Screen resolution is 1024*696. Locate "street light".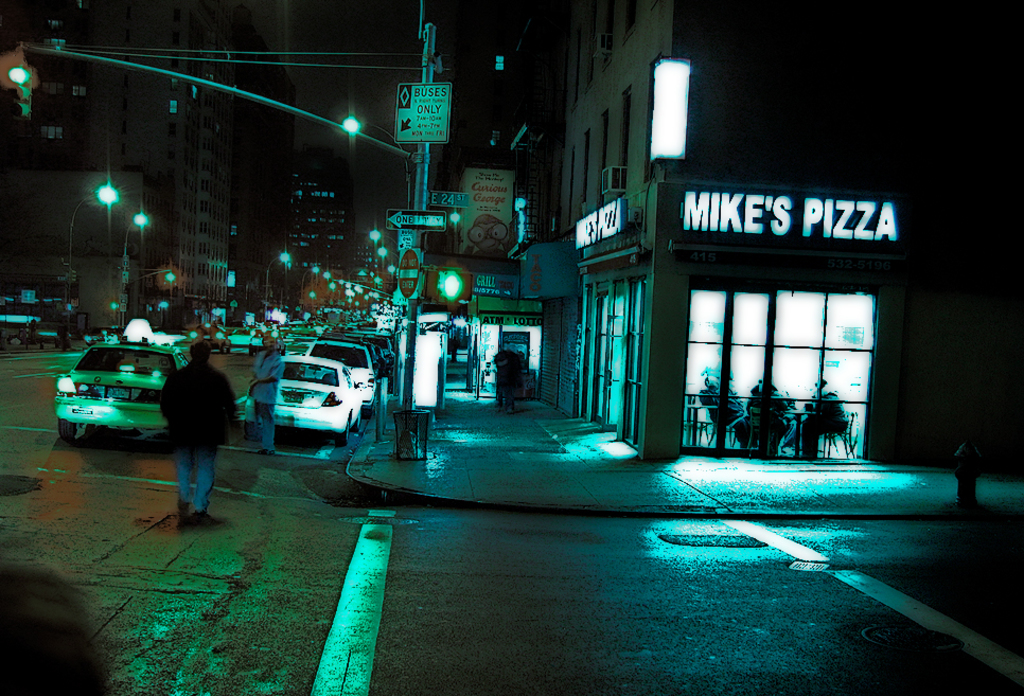
{"left": 260, "top": 251, "right": 289, "bottom": 317}.
